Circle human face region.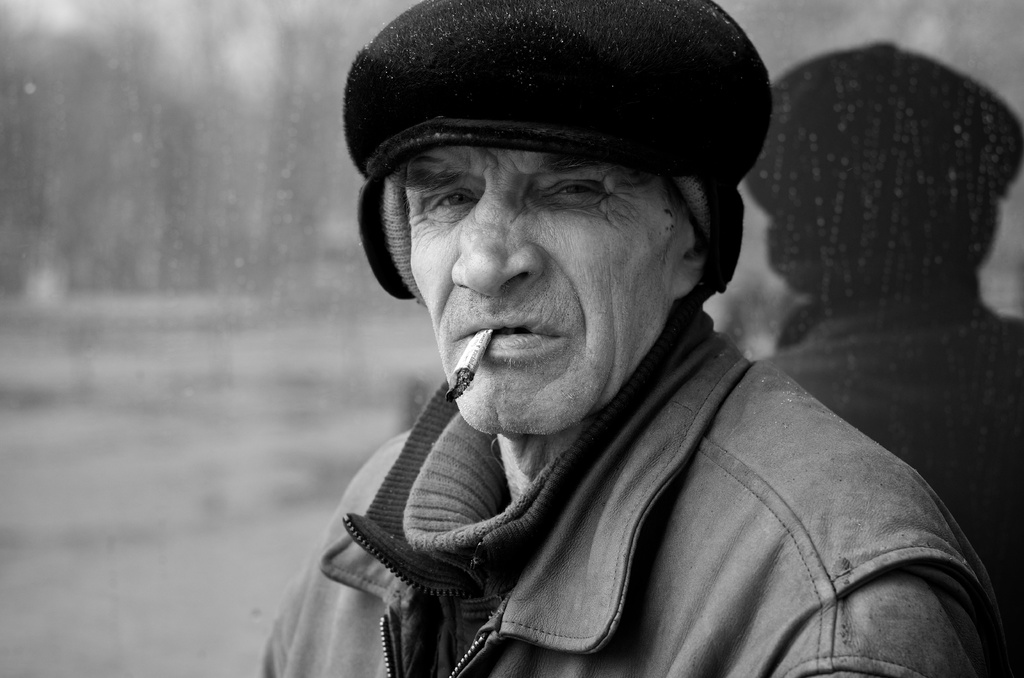
Region: bbox=[400, 140, 674, 440].
